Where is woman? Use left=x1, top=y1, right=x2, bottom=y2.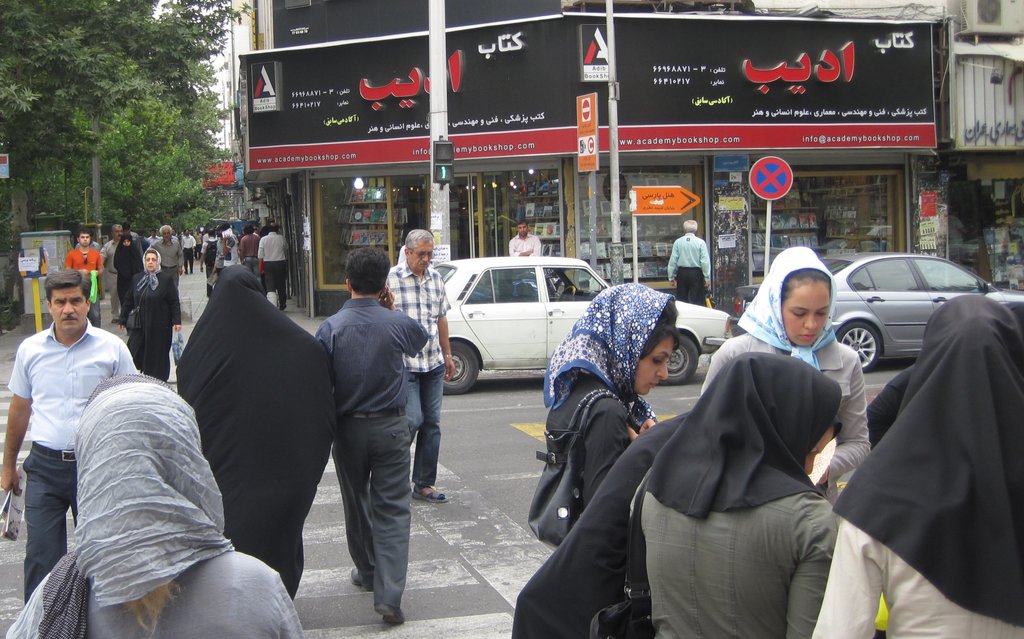
left=700, top=247, right=872, bottom=507.
